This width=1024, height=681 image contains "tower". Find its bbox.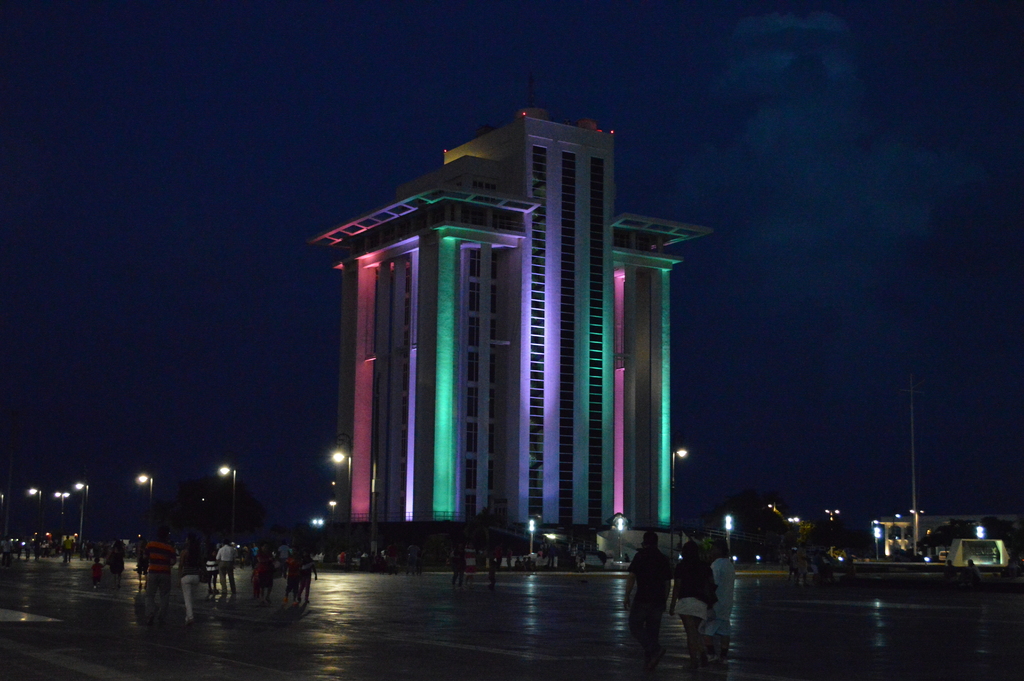
308/100/714/527.
